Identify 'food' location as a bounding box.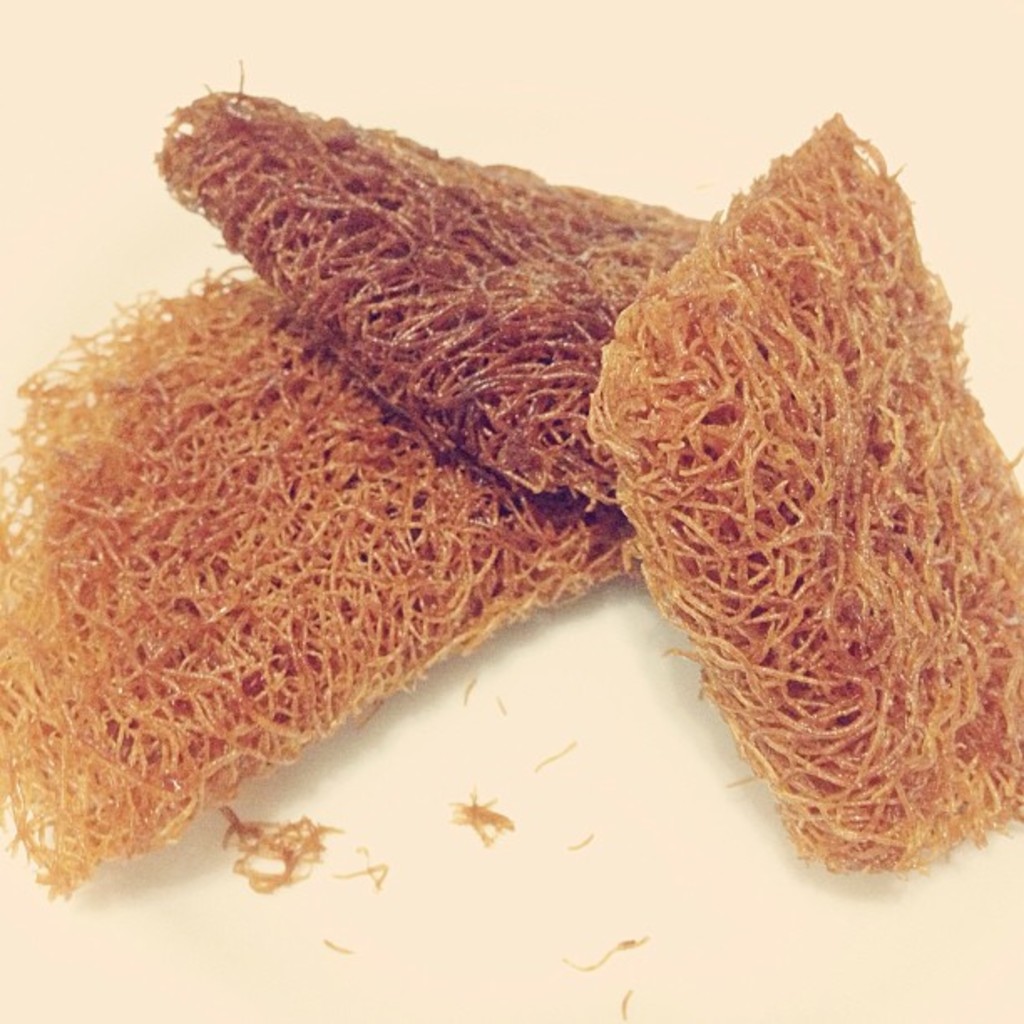
box(987, 435, 1022, 835).
